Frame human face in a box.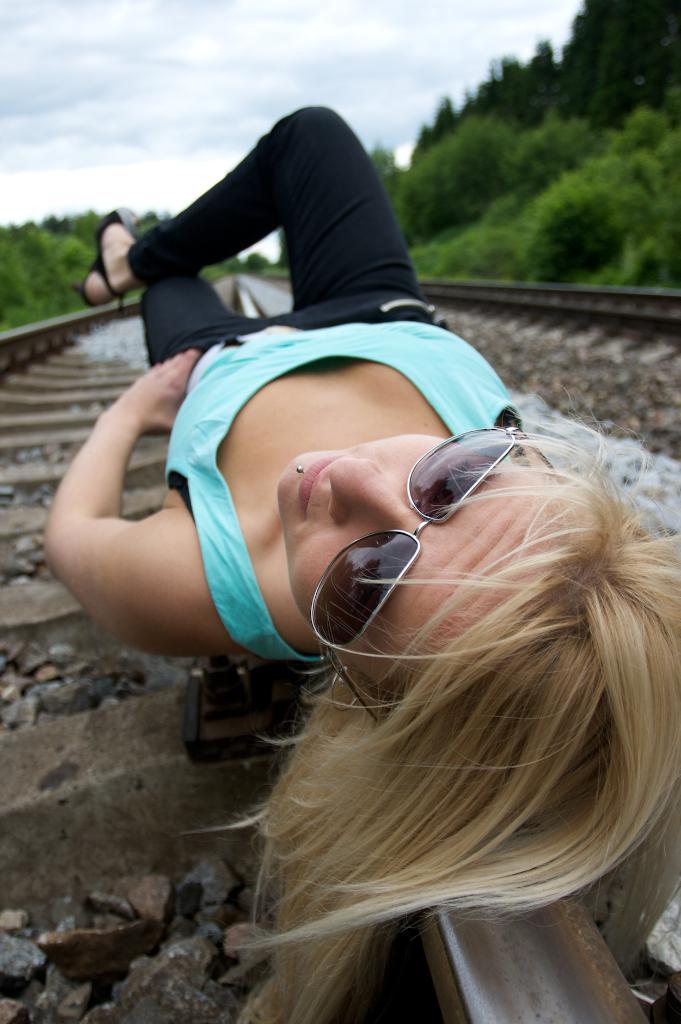
<bbox>276, 430, 543, 689</bbox>.
